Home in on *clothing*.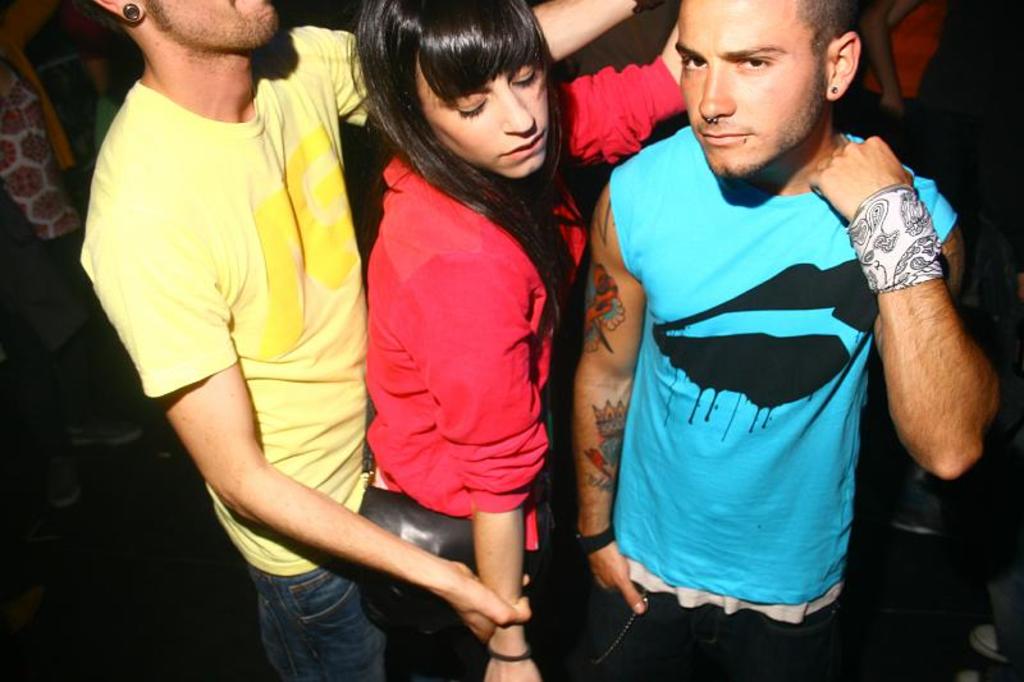
Homed in at box=[77, 23, 380, 681].
